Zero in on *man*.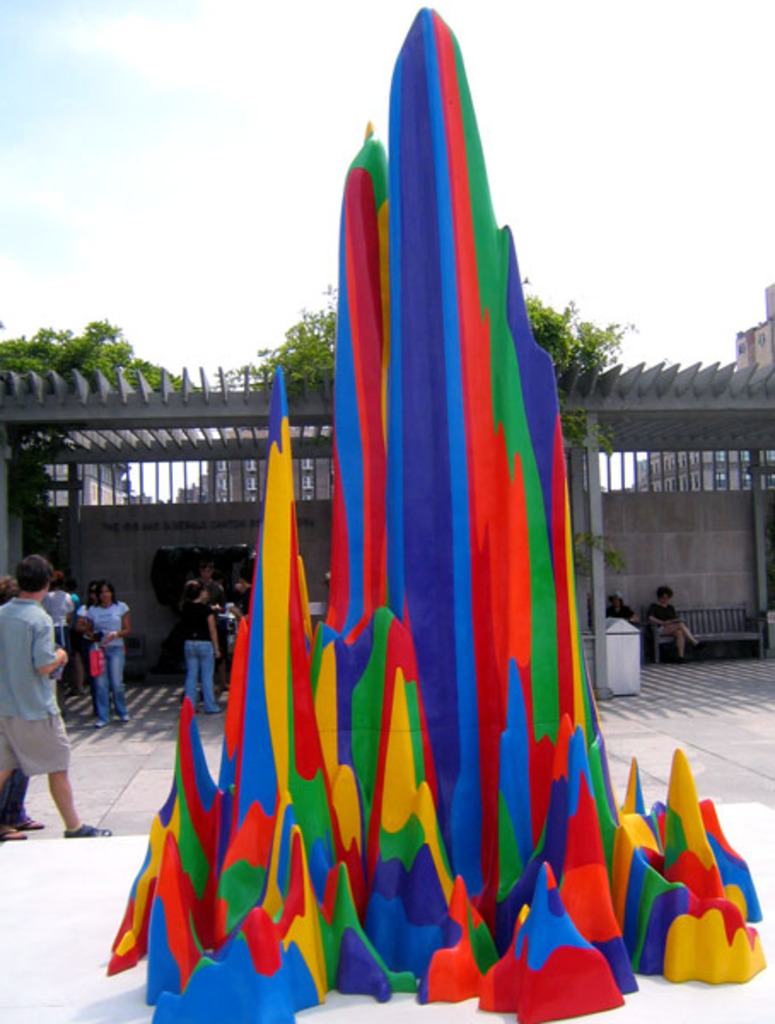
Zeroed in: BBox(195, 567, 217, 606).
